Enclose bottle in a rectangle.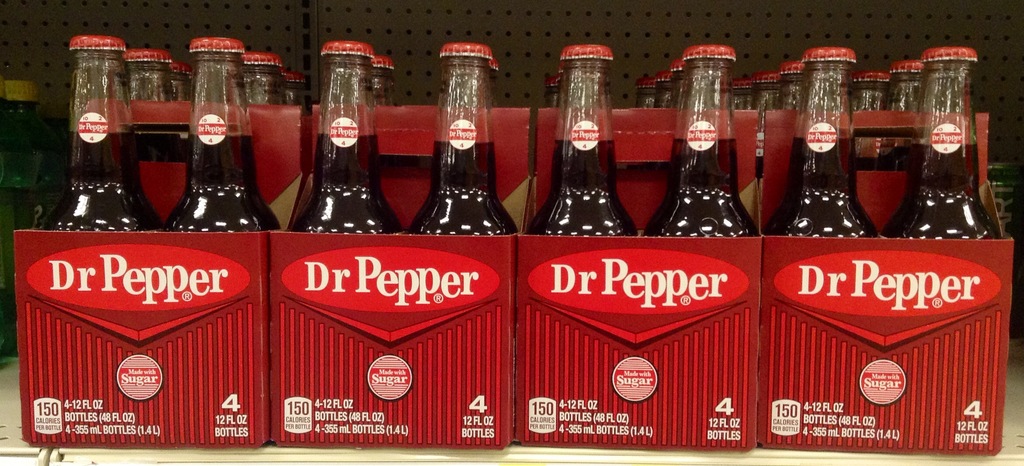
(left=785, top=74, right=877, bottom=254).
